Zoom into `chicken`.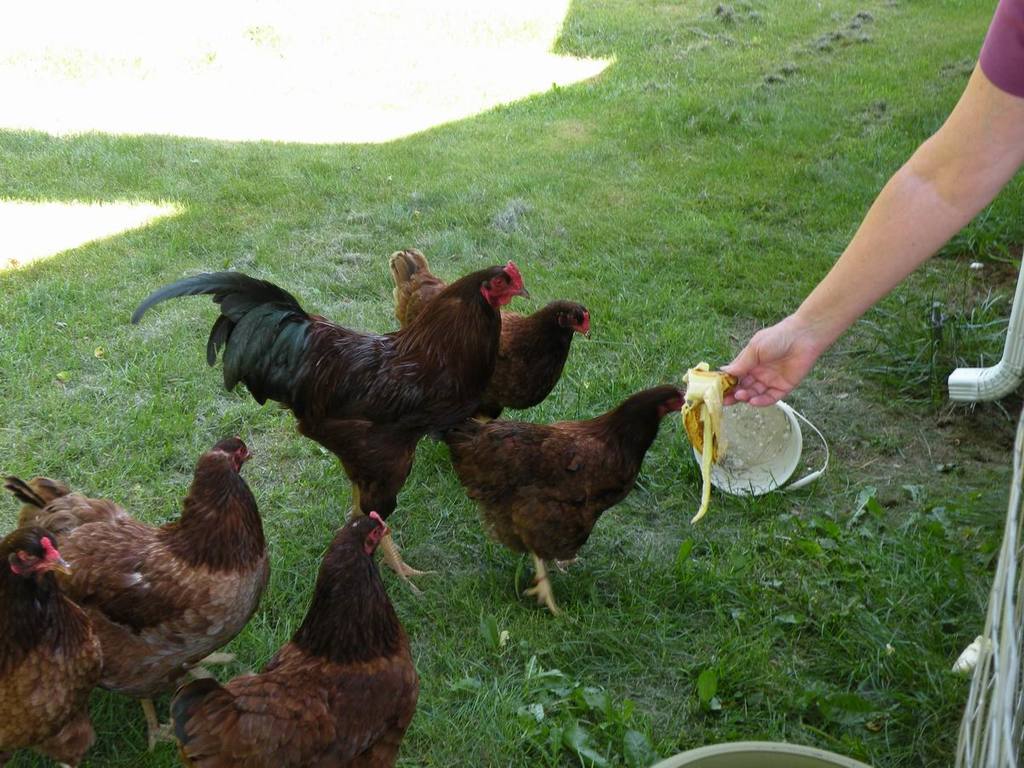
Zoom target: left=378, top=246, right=607, bottom=426.
